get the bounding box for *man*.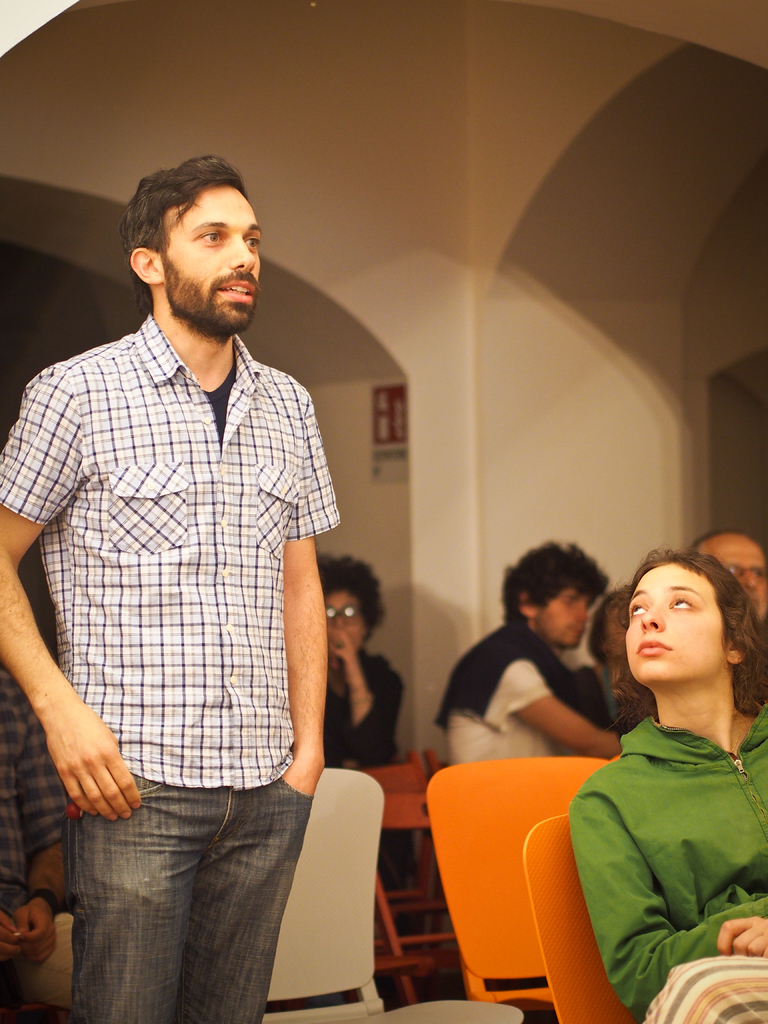
694,526,767,617.
